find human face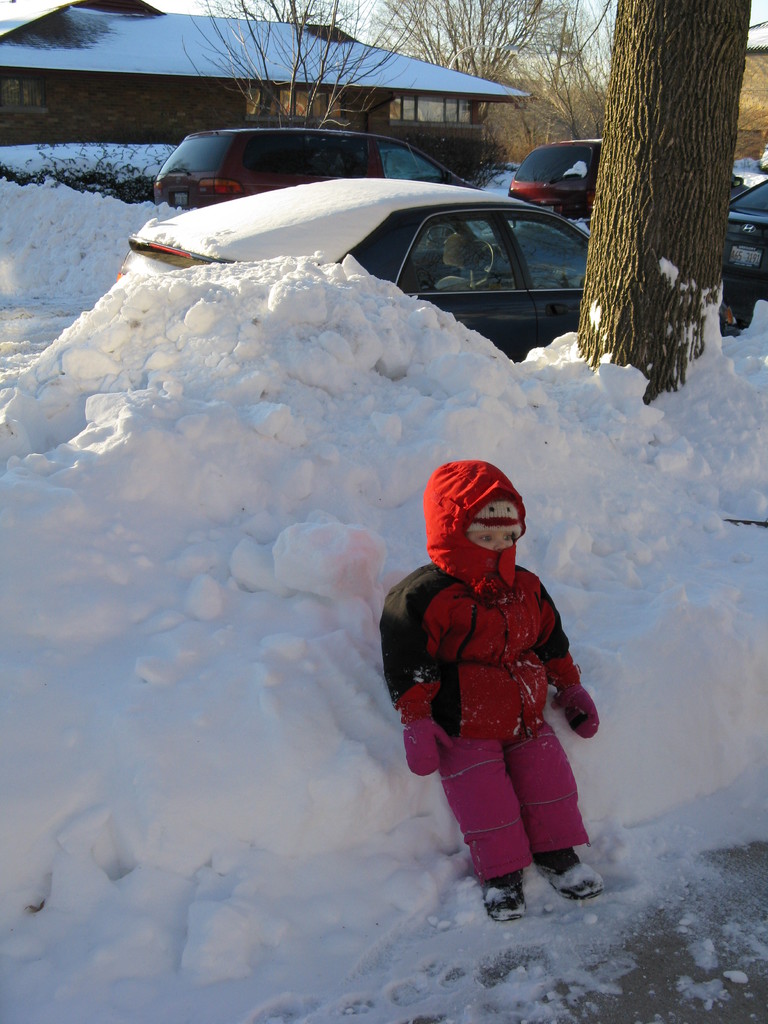
465, 521, 522, 552
